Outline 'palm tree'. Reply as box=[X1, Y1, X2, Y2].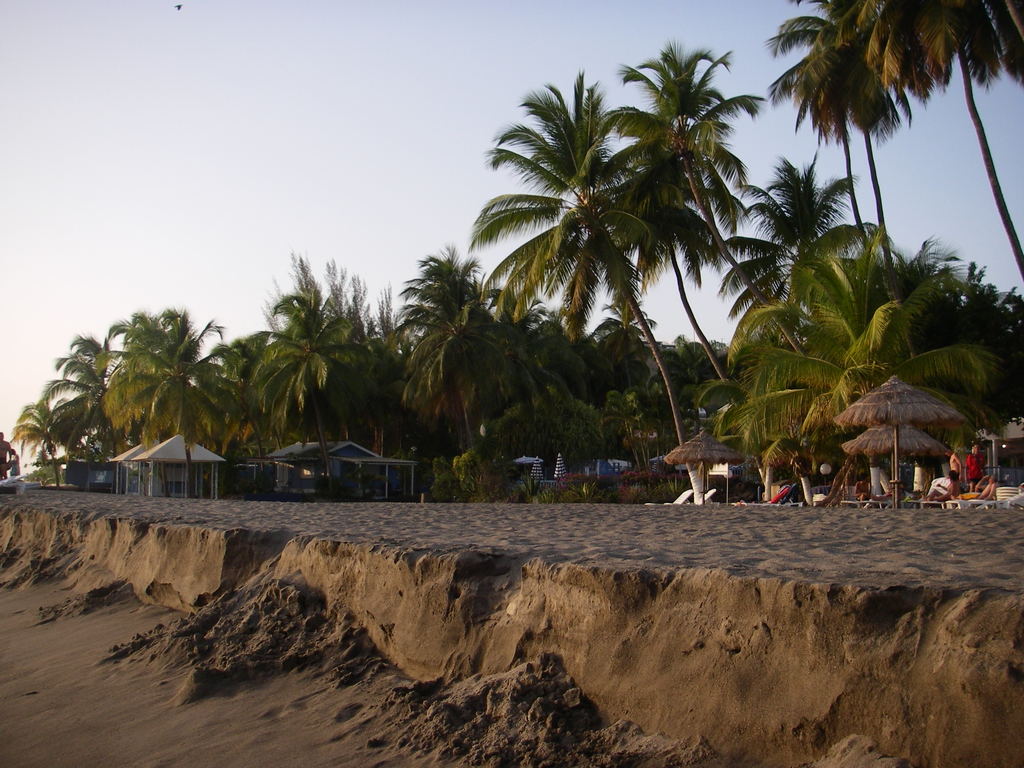
box=[913, 307, 1019, 421].
